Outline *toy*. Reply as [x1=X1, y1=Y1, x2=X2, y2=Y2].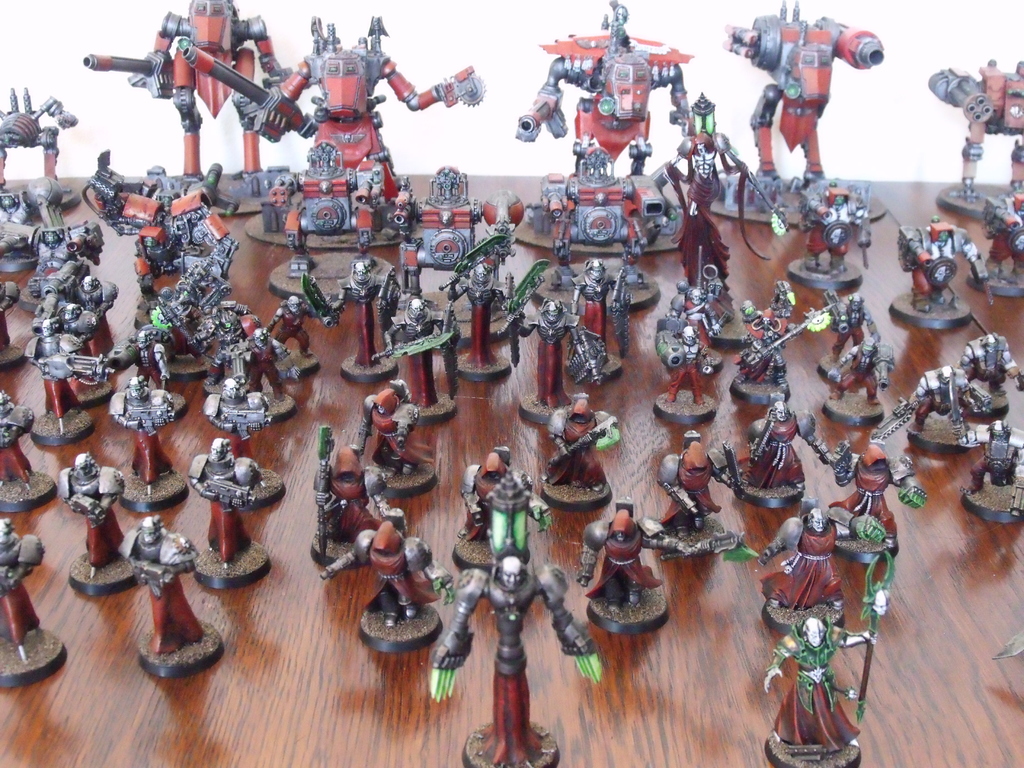
[x1=396, y1=164, x2=524, y2=321].
